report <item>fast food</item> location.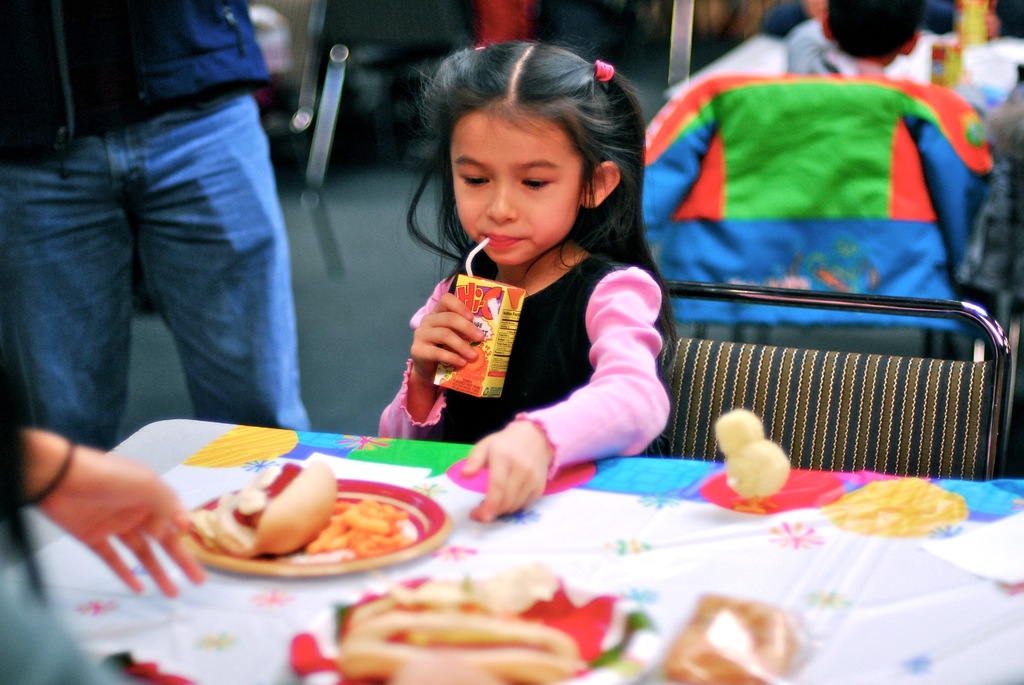
Report: 347,584,506,627.
